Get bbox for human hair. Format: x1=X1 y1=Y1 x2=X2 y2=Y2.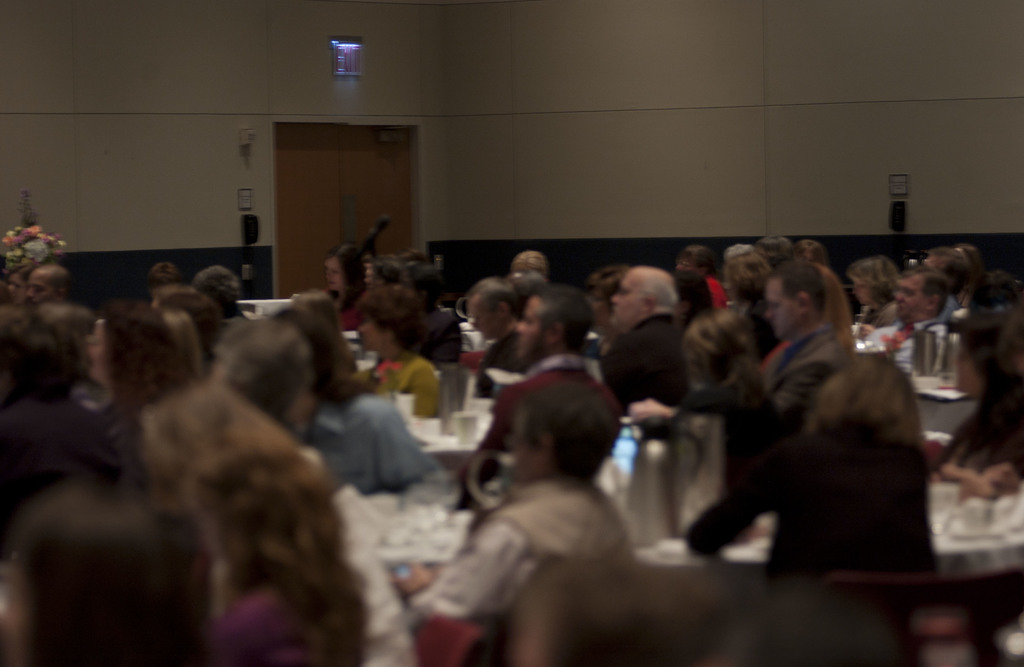
x1=147 y1=264 x2=186 y2=290.
